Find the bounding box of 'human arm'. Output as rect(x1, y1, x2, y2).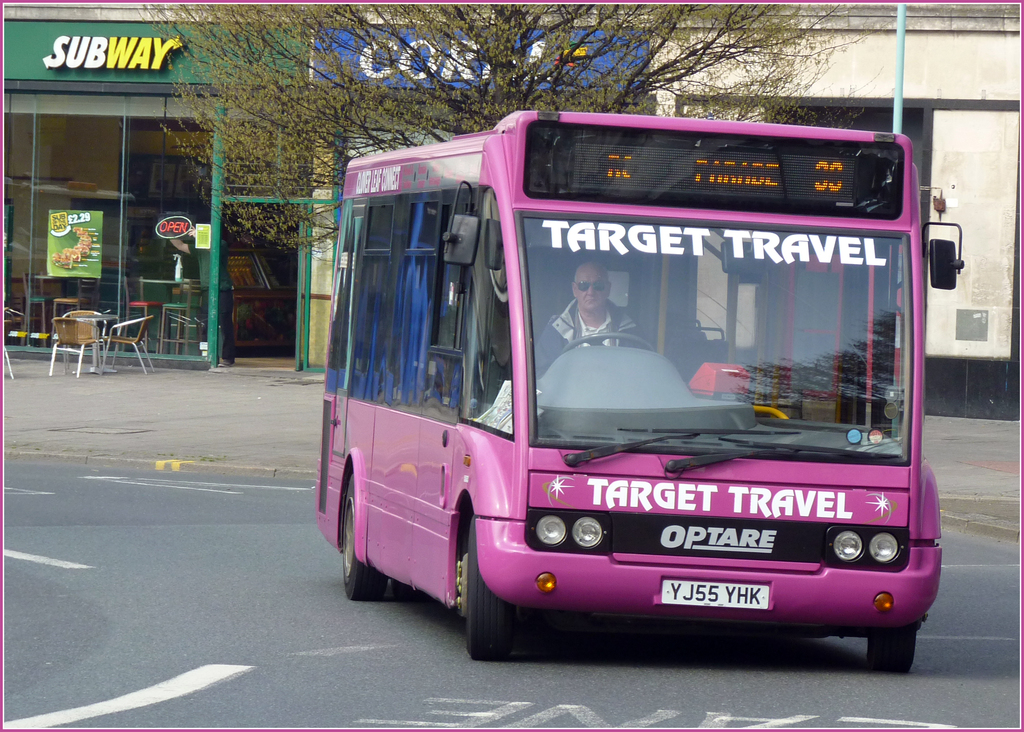
rect(162, 225, 196, 255).
